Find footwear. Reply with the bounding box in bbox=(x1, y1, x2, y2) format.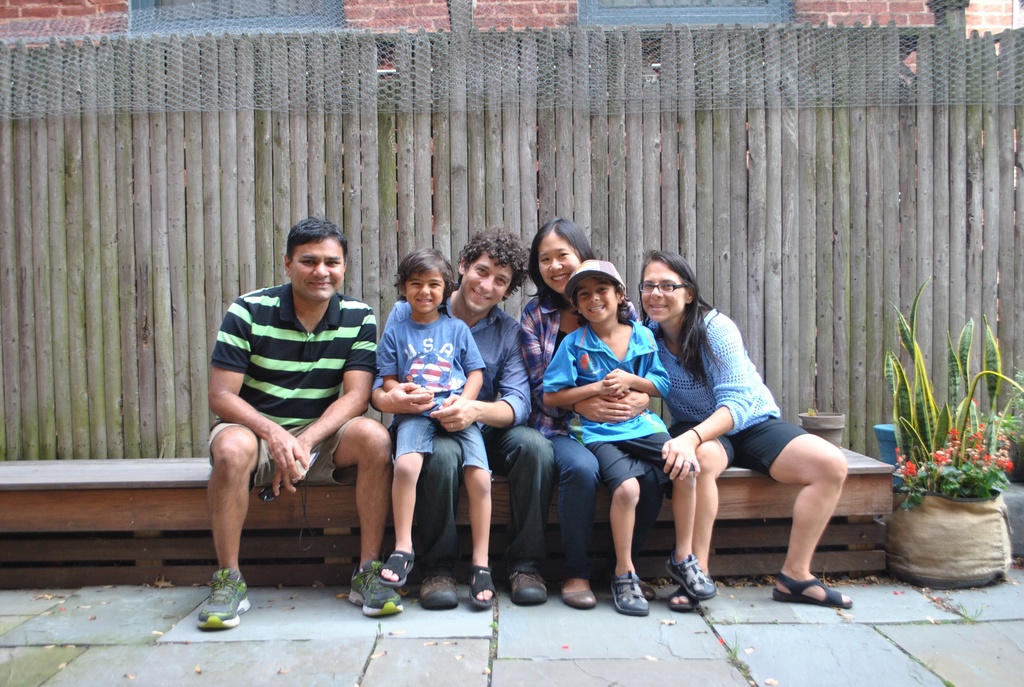
bbox=(511, 570, 549, 608).
